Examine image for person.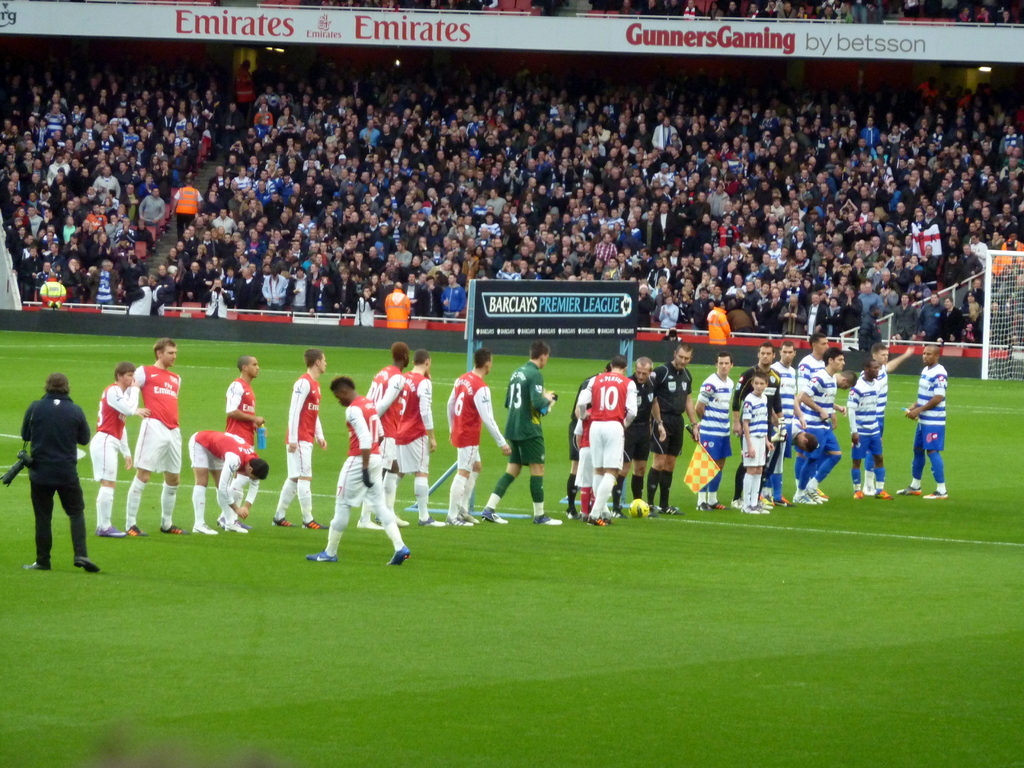
Examination result: box=[383, 348, 437, 524].
